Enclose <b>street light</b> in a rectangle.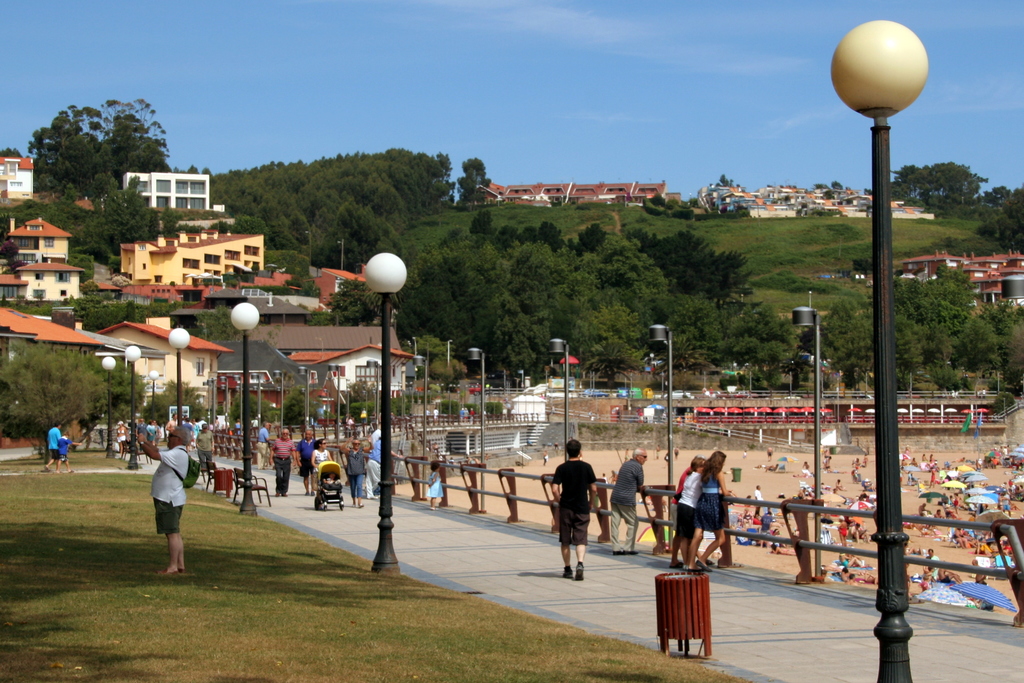
x1=544, y1=335, x2=570, y2=465.
